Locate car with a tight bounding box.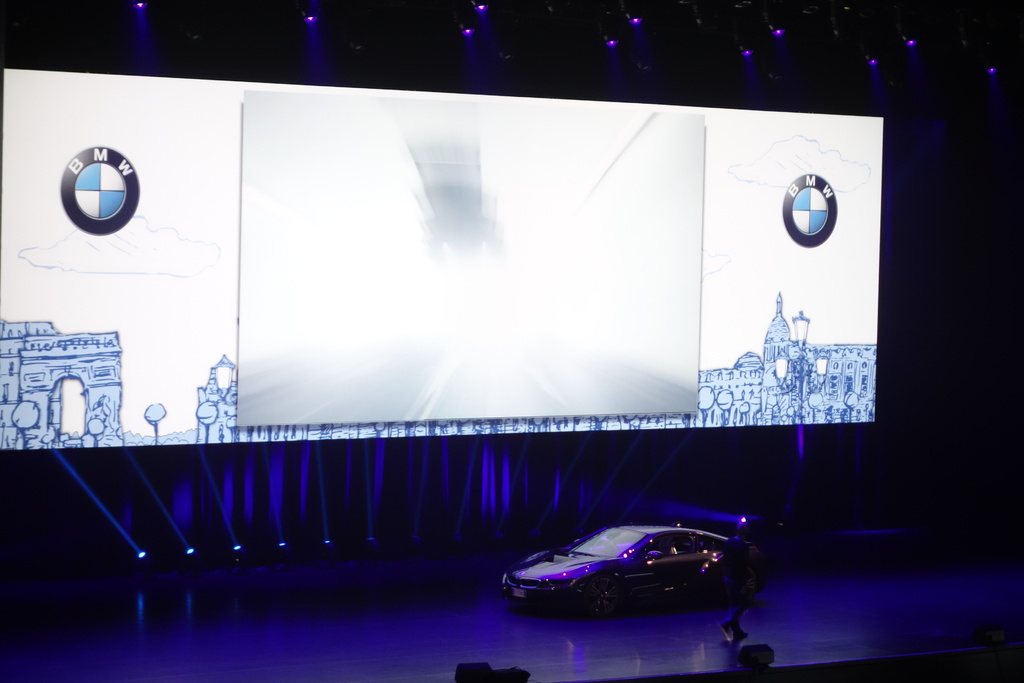
510:518:757:624.
